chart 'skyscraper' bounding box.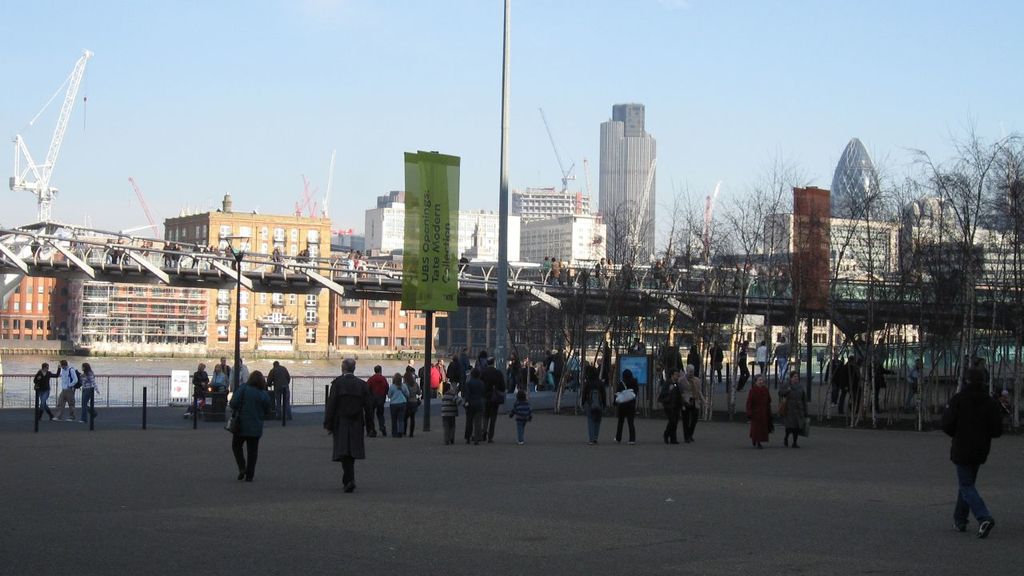
Charted: <box>823,133,884,219</box>.
